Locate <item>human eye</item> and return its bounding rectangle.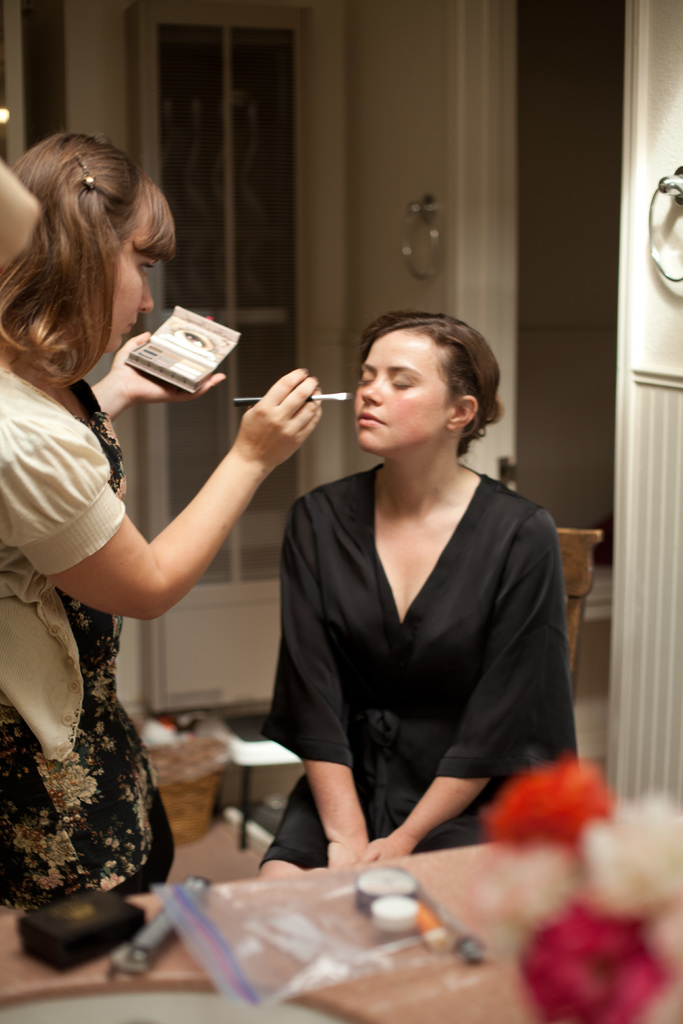
{"left": 133, "top": 260, "right": 152, "bottom": 278}.
